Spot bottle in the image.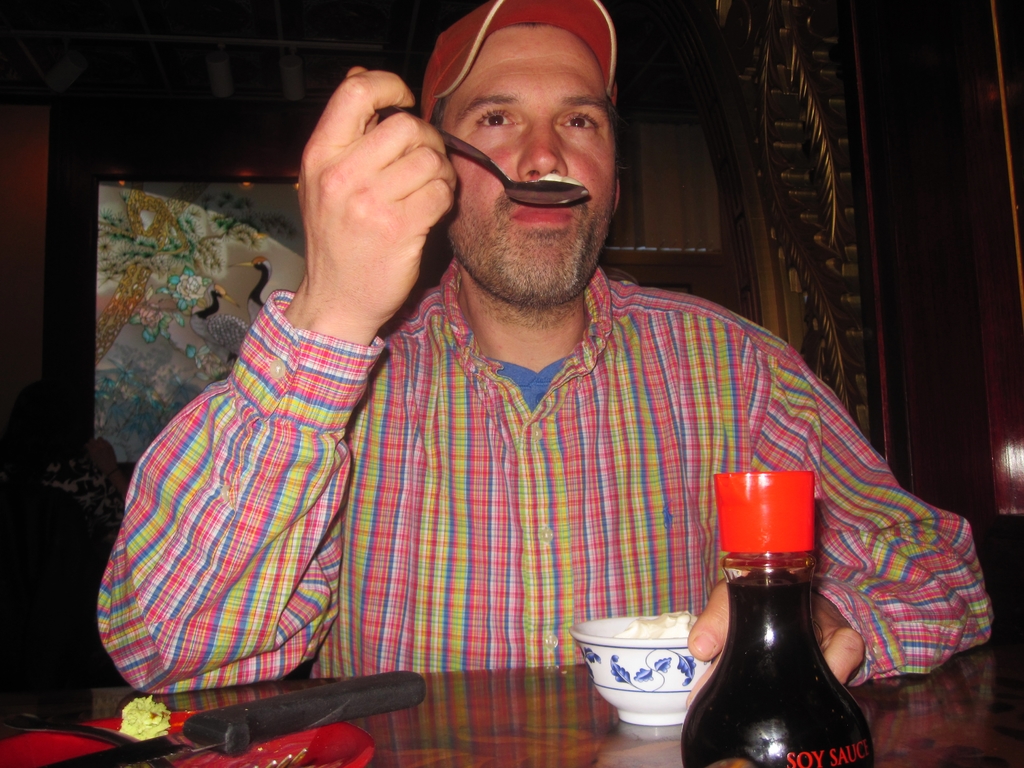
bottle found at 682 465 874 765.
